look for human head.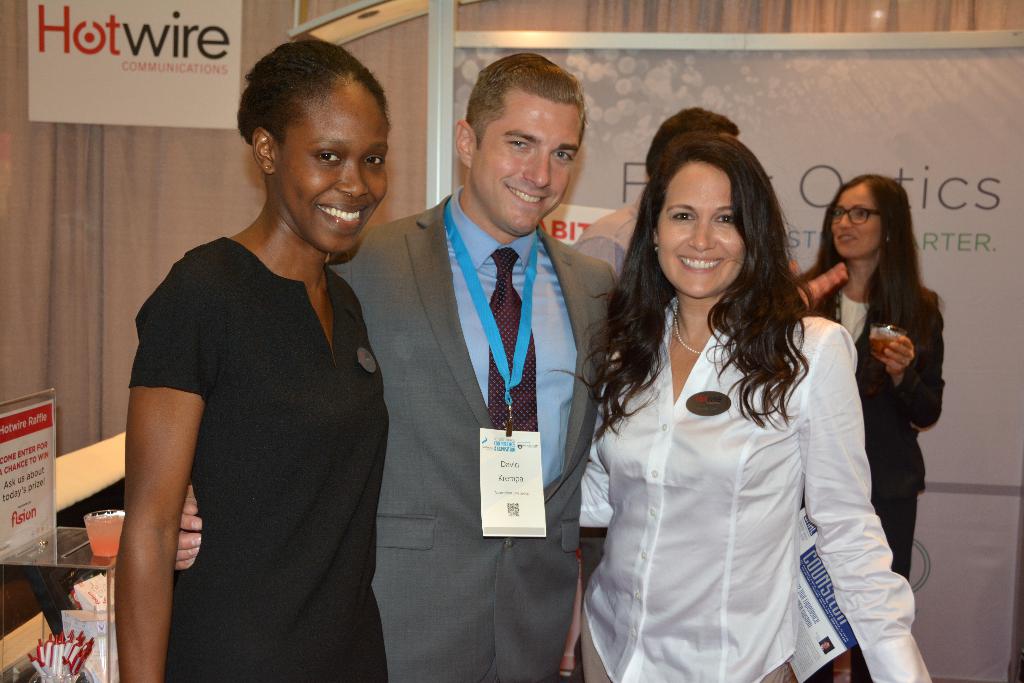
Found: detection(643, 108, 742, 178).
